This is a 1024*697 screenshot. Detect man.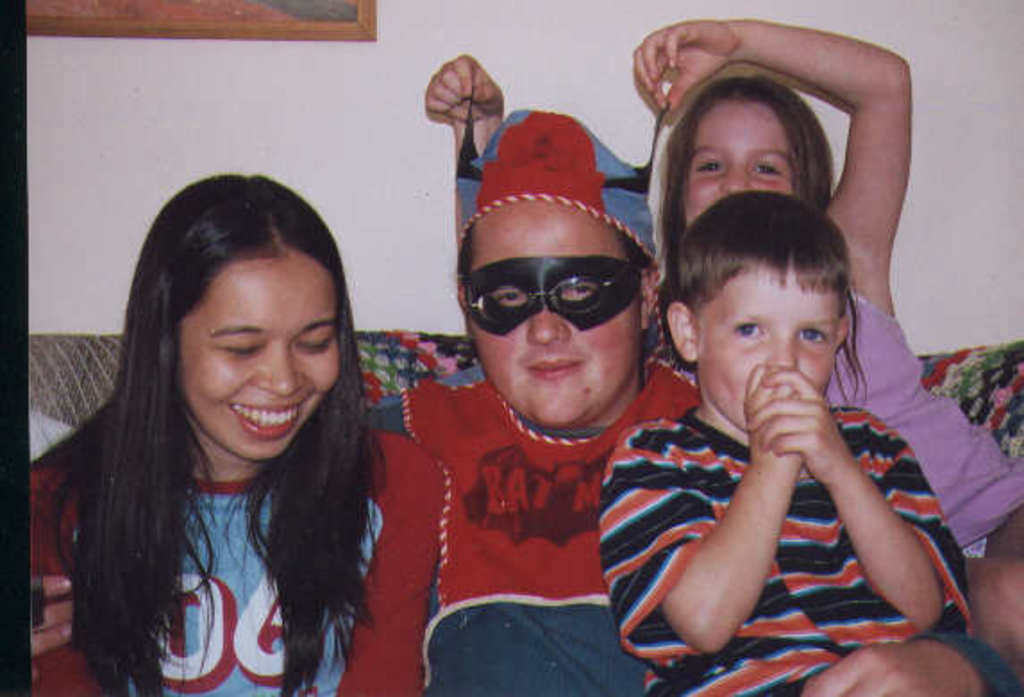
detection(336, 89, 704, 695).
